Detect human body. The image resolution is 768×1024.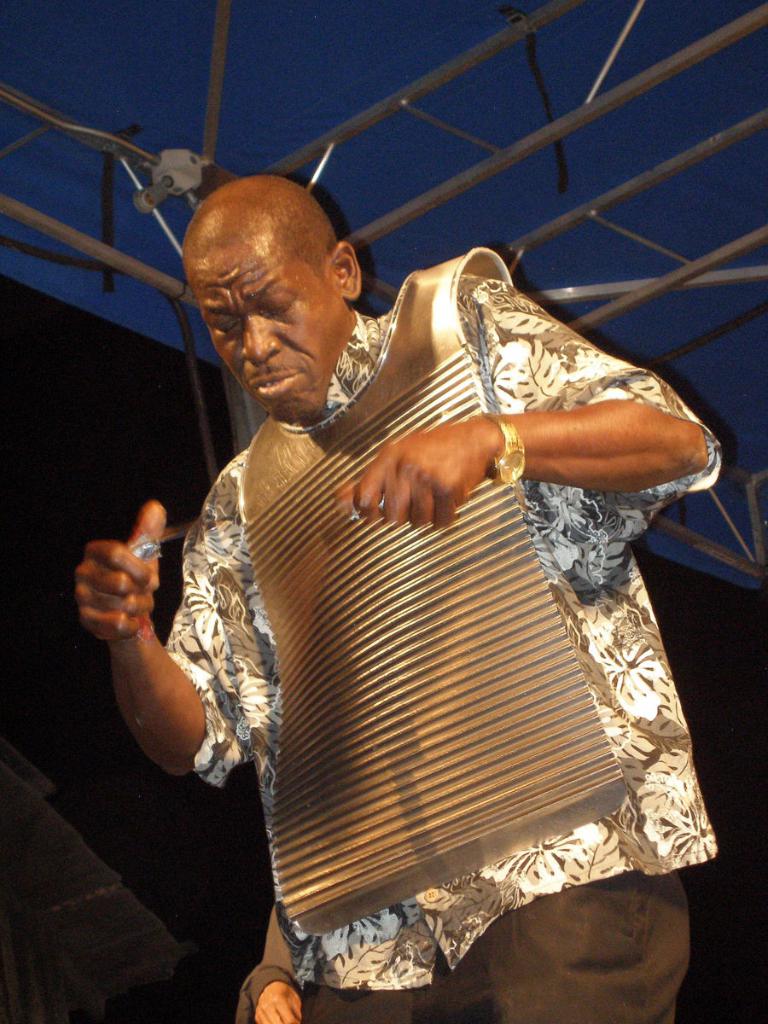
{"x1": 181, "y1": 189, "x2": 693, "y2": 999}.
